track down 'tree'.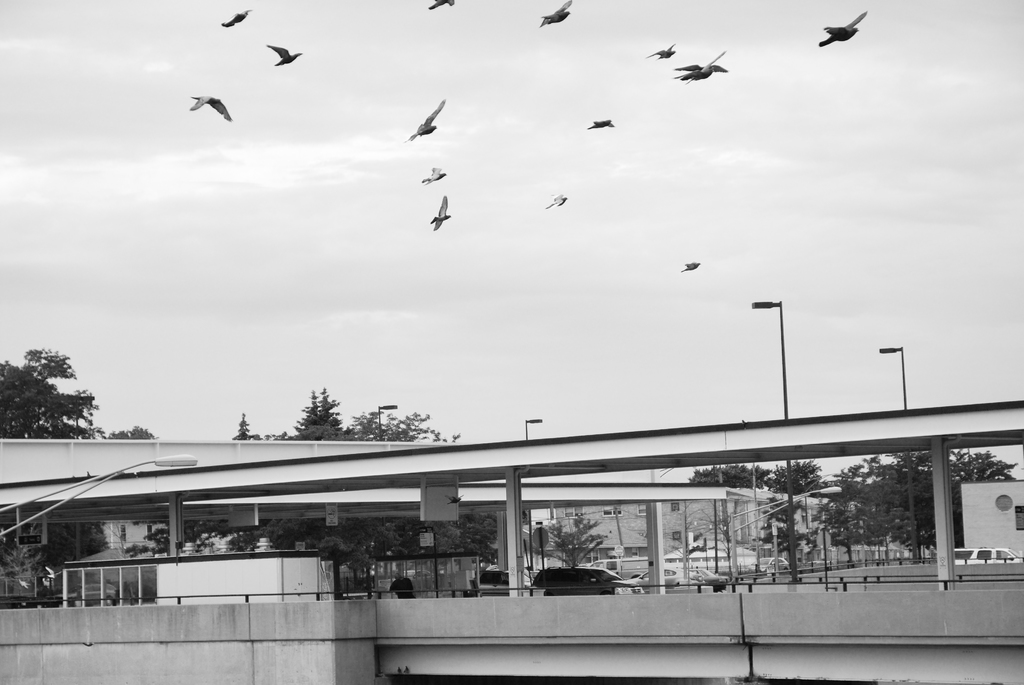
Tracked to locate(815, 457, 918, 566).
